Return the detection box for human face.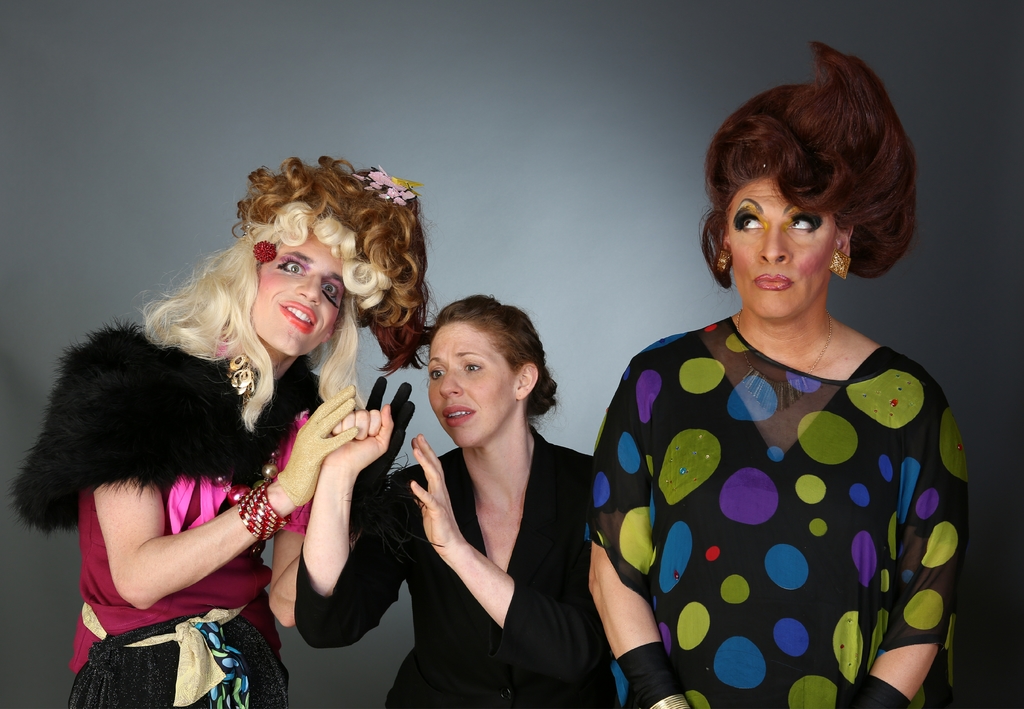
locate(726, 174, 837, 320).
